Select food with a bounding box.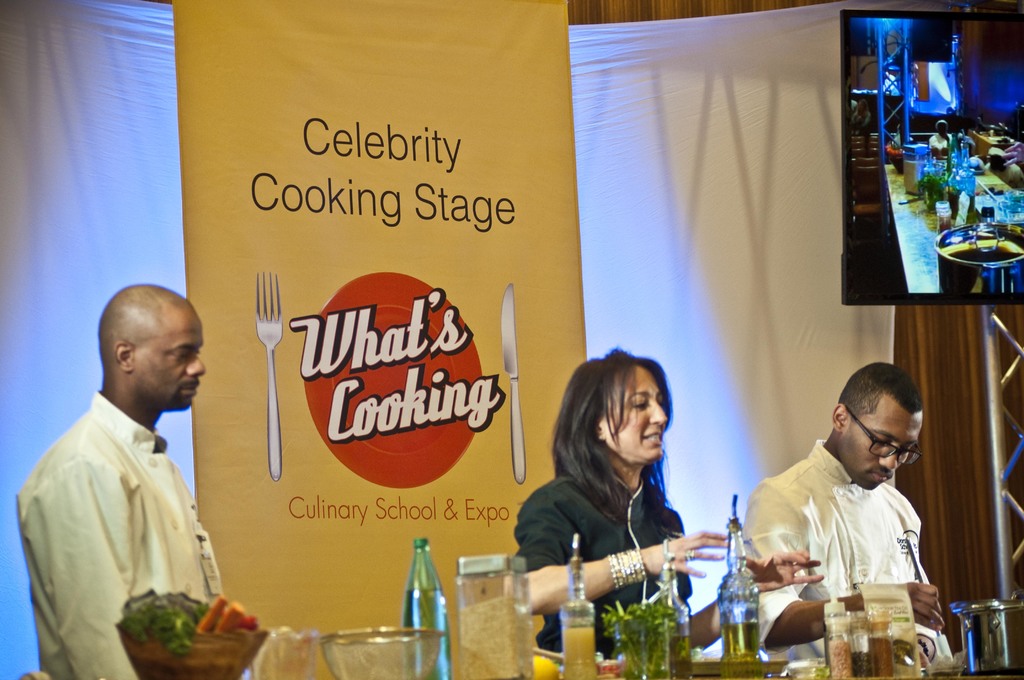
<region>459, 595, 532, 679</region>.
